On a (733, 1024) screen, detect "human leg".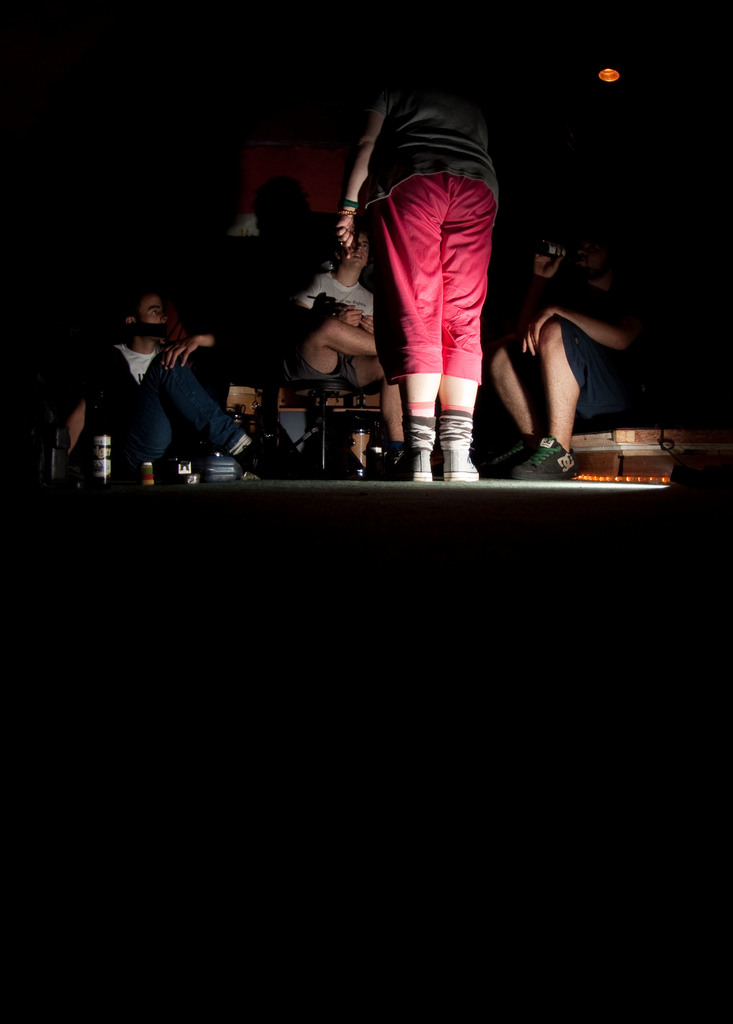
box(286, 314, 373, 378).
